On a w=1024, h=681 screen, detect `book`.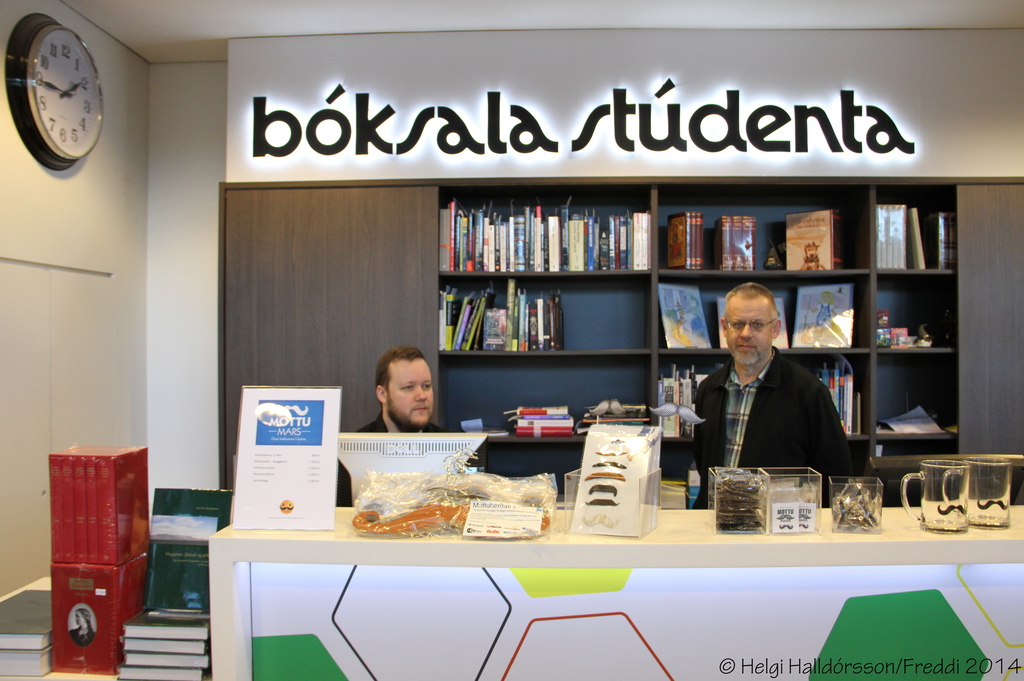
Rect(714, 214, 754, 276).
